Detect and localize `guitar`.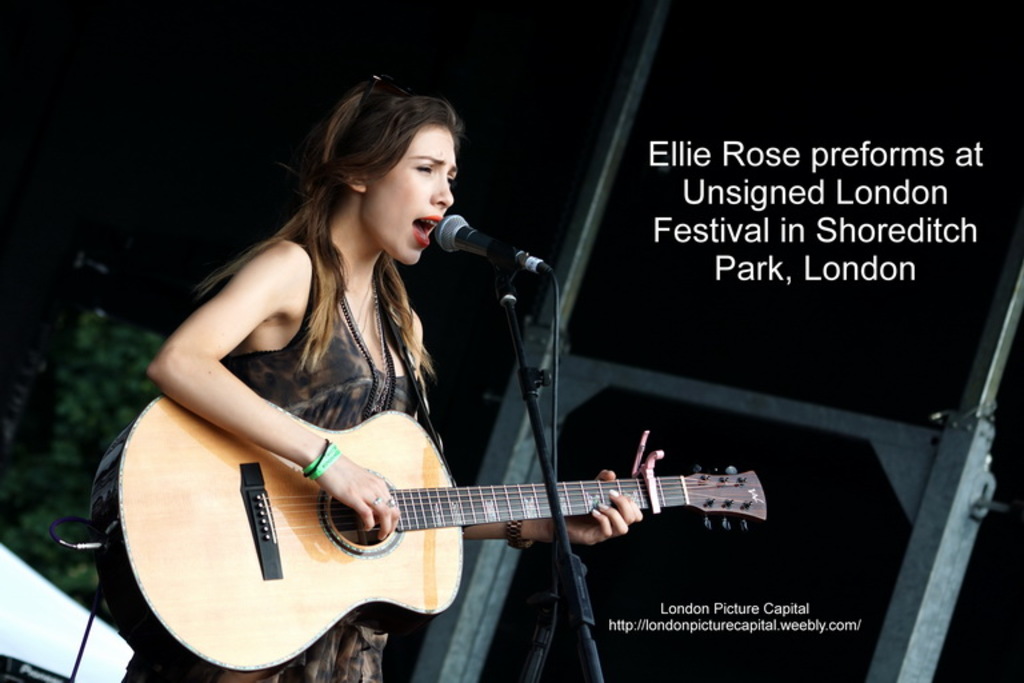
Localized at [x1=92, y1=400, x2=785, y2=680].
